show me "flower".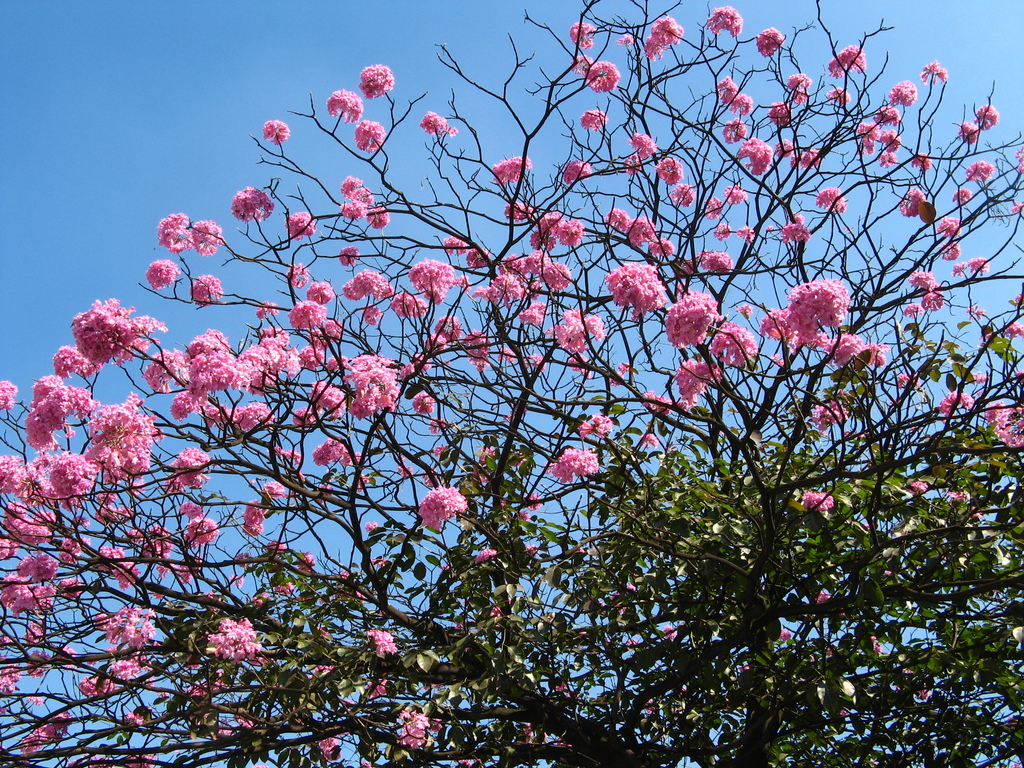
"flower" is here: l=824, t=87, r=852, b=104.
